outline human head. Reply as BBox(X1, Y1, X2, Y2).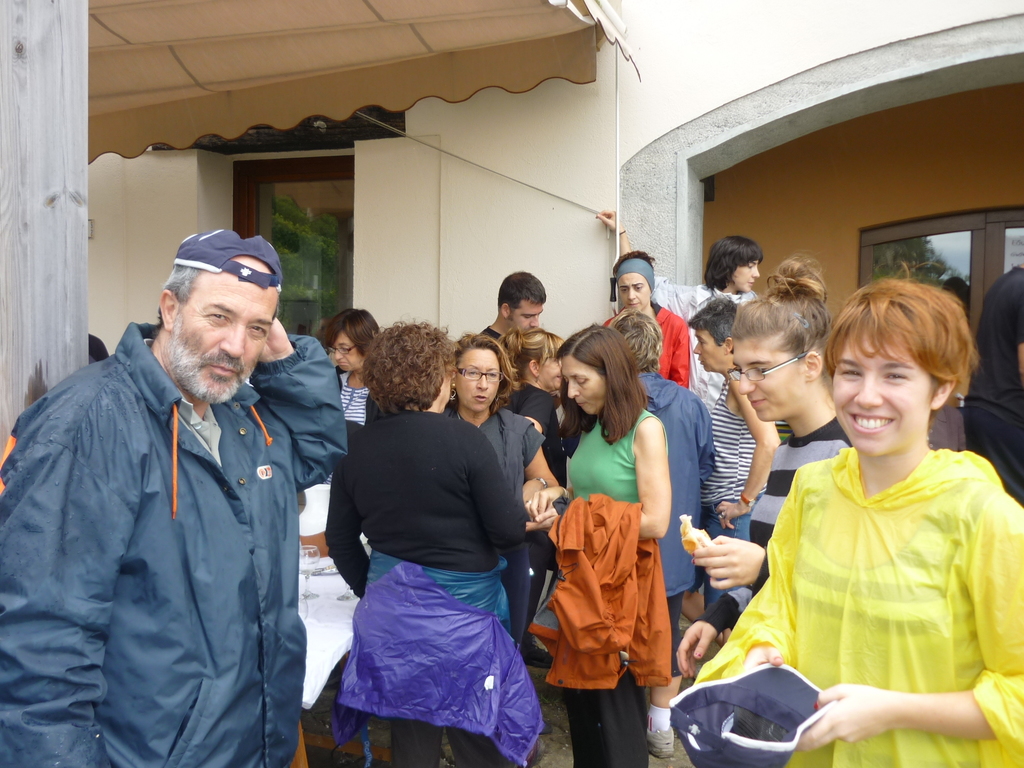
BBox(613, 312, 664, 376).
